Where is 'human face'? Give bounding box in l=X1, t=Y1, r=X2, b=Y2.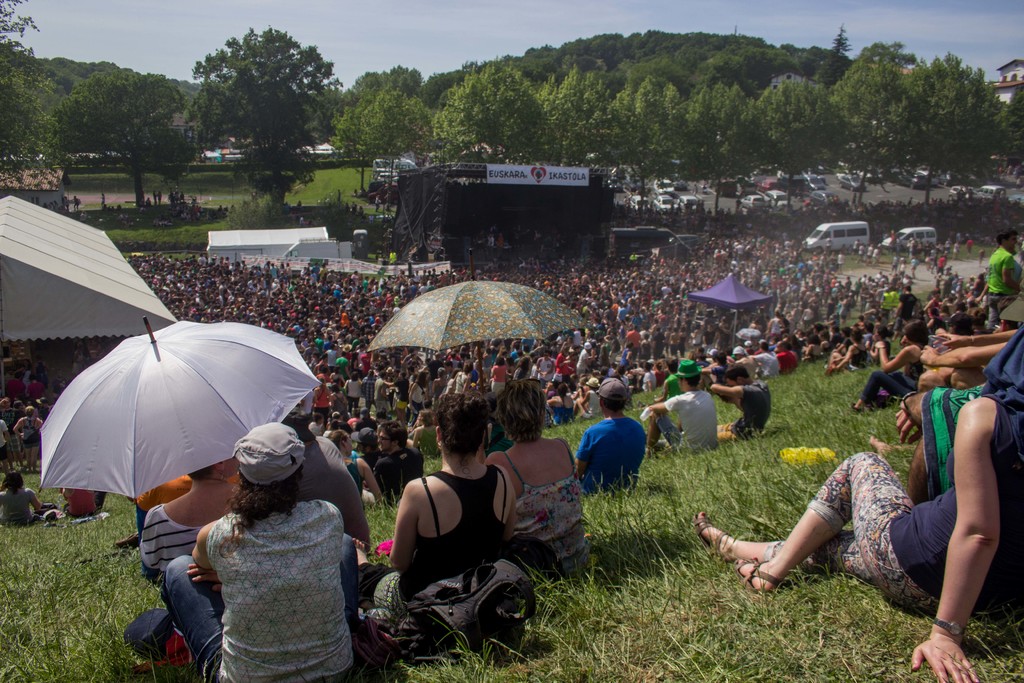
l=226, t=454, r=241, b=474.
